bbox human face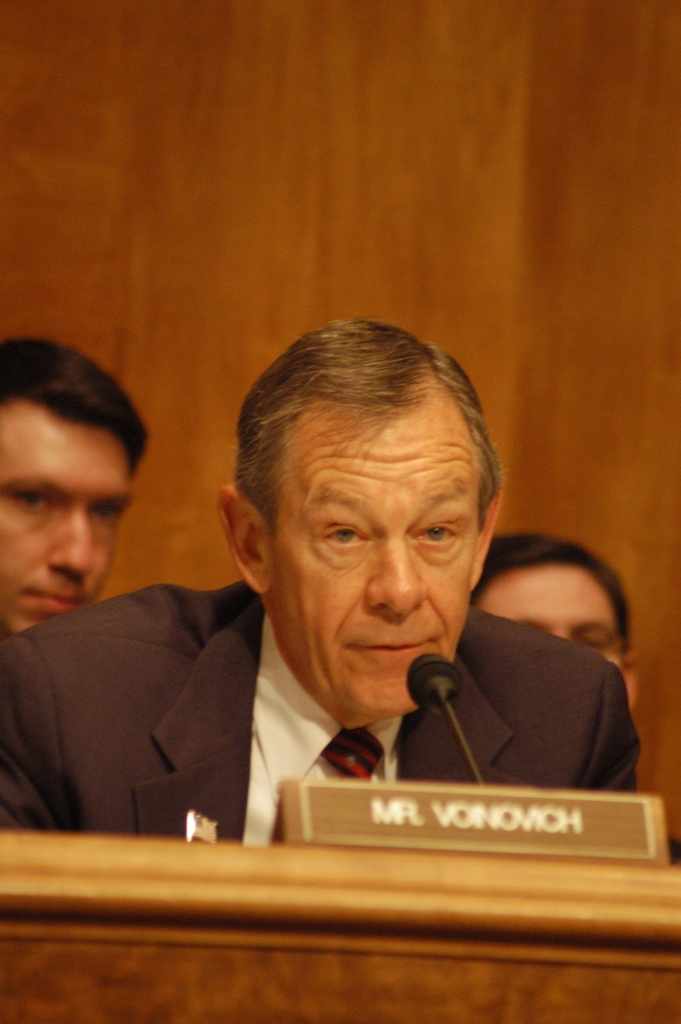
<bbox>477, 568, 623, 671</bbox>
